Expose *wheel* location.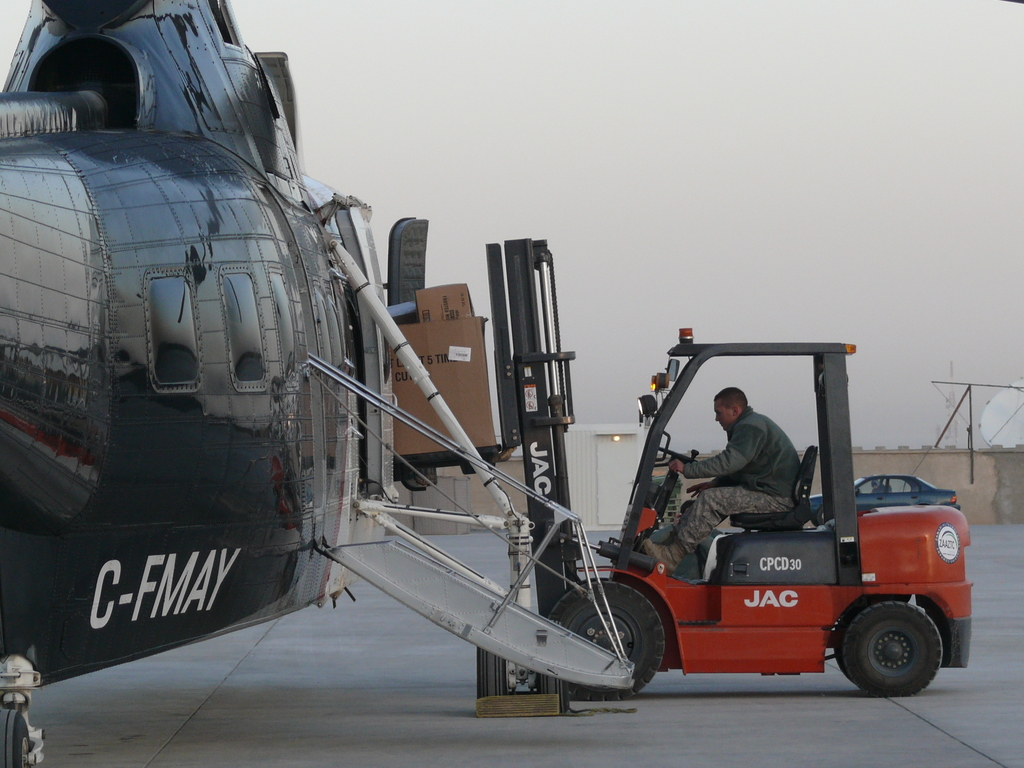
Exposed at 6/707/39/767.
